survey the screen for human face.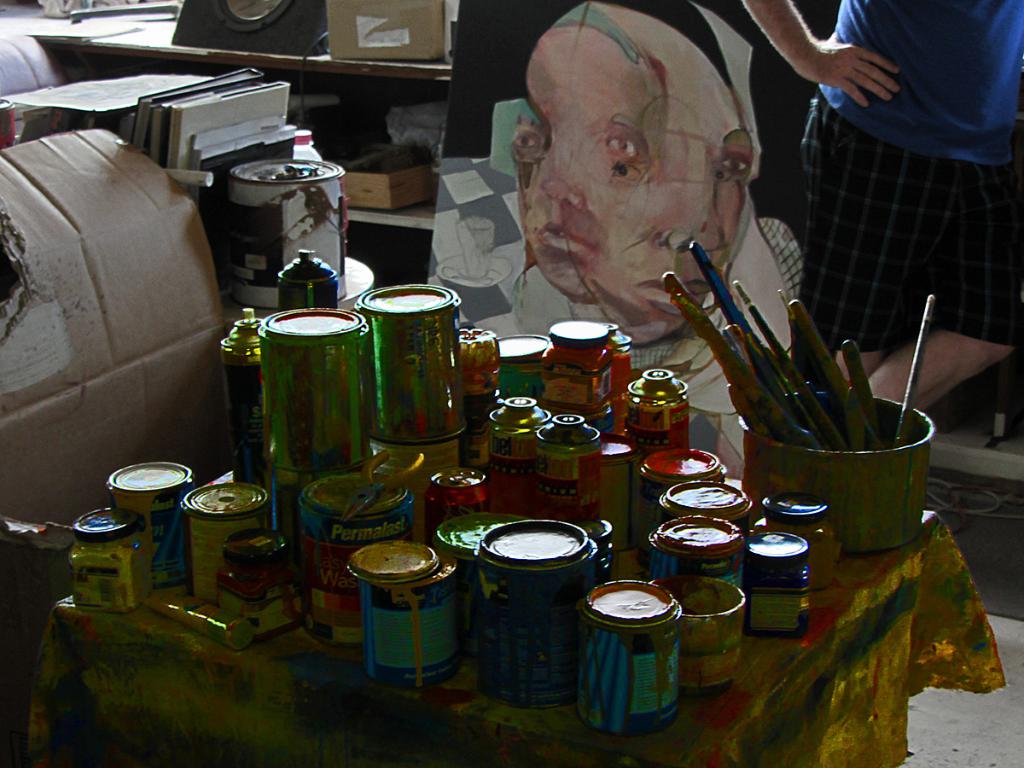
Survey found: locate(510, 46, 654, 300).
